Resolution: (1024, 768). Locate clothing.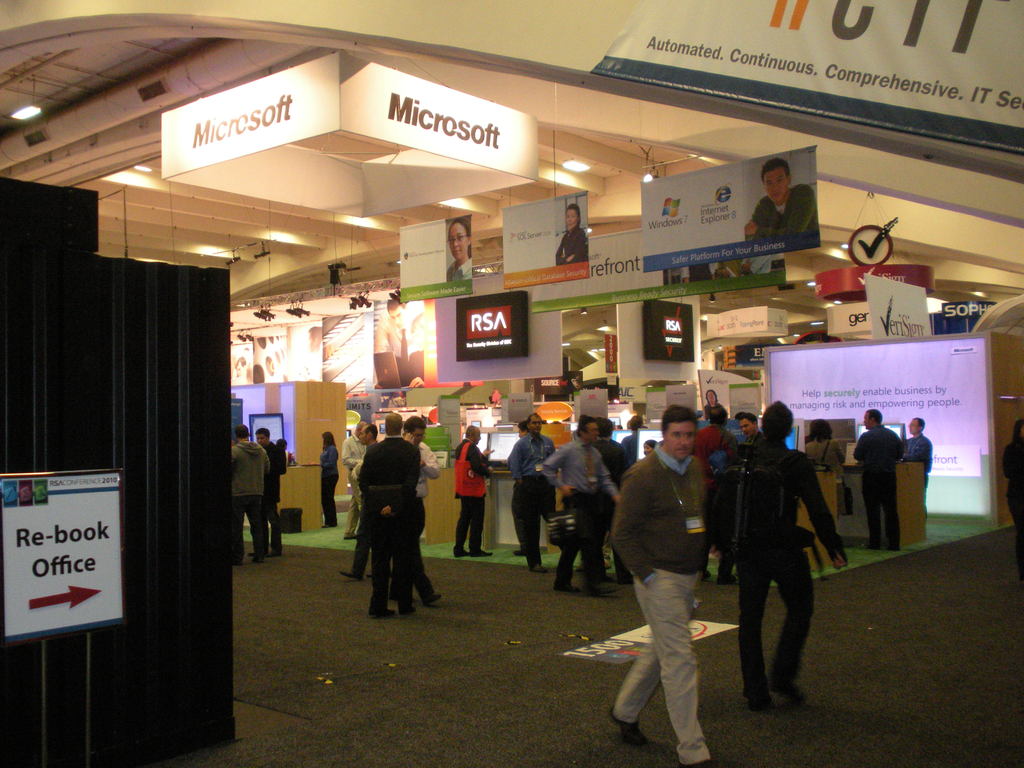
bbox=[372, 314, 417, 387].
